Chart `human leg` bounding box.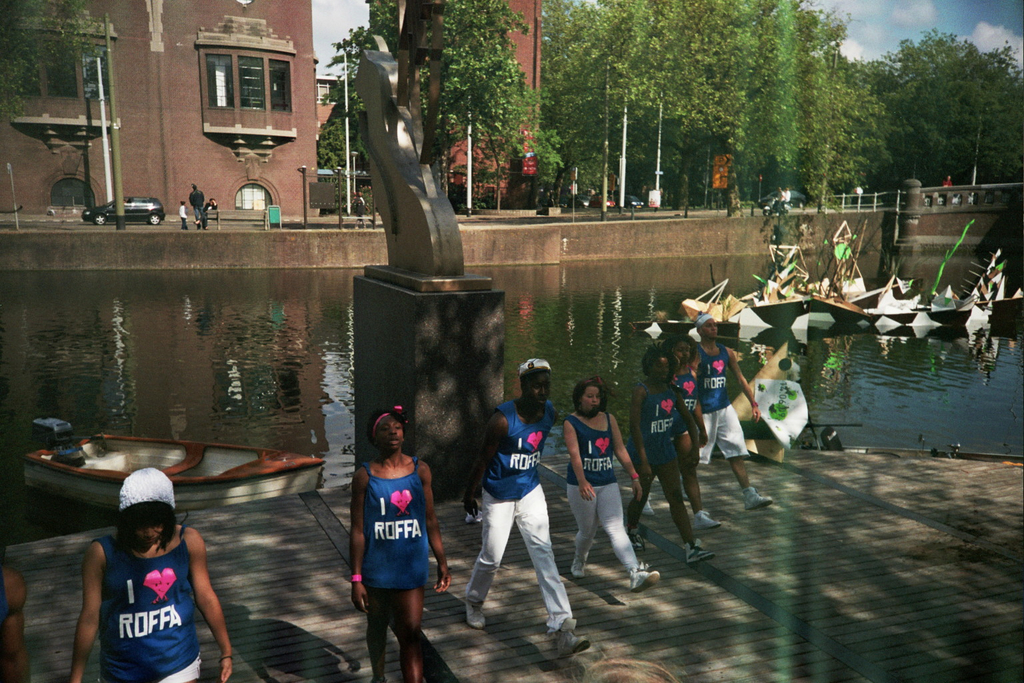
Charted: 673/440/718/527.
